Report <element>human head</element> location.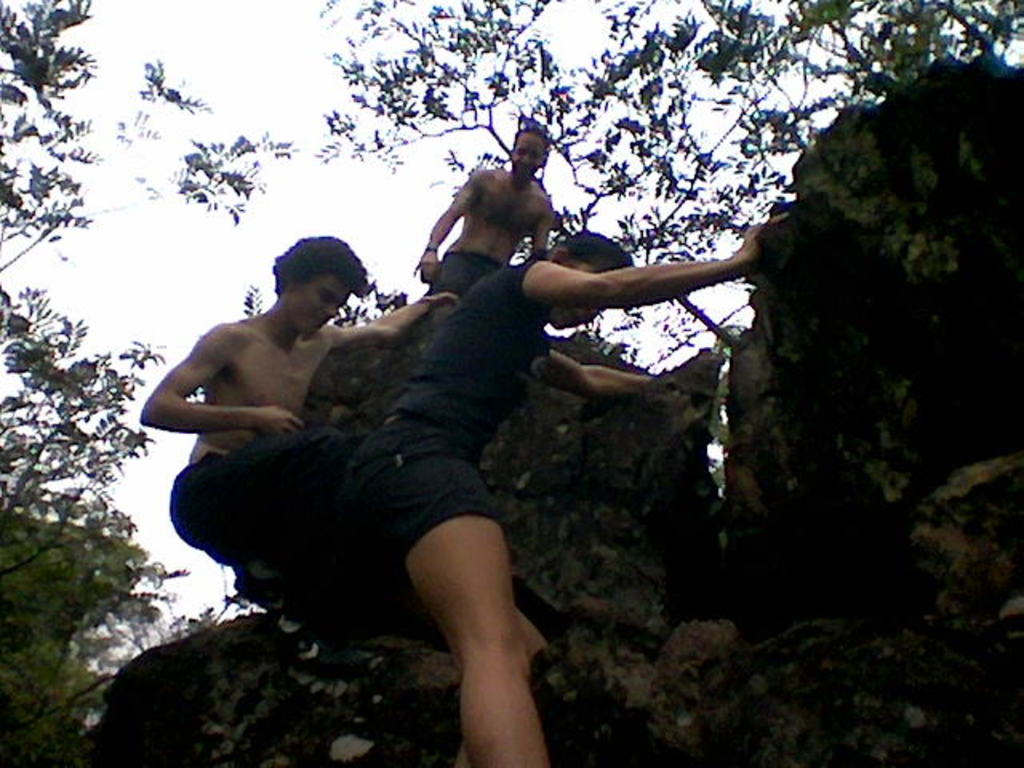
Report: x1=507 y1=128 x2=546 y2=178.
